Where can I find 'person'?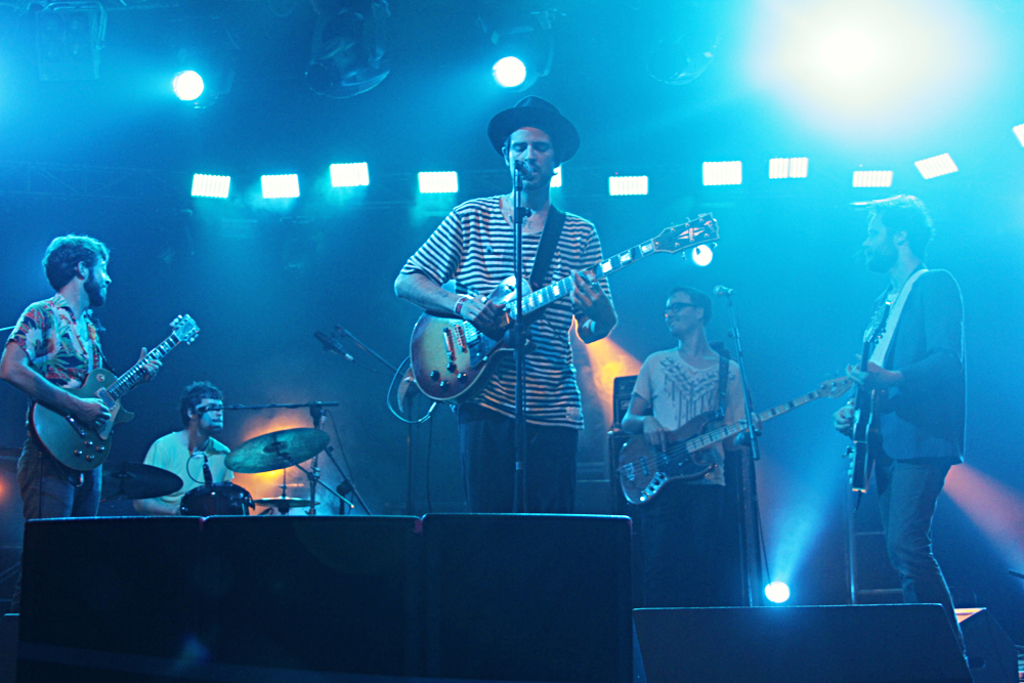
You can find it at bbox(131, 378, 243, 515).
